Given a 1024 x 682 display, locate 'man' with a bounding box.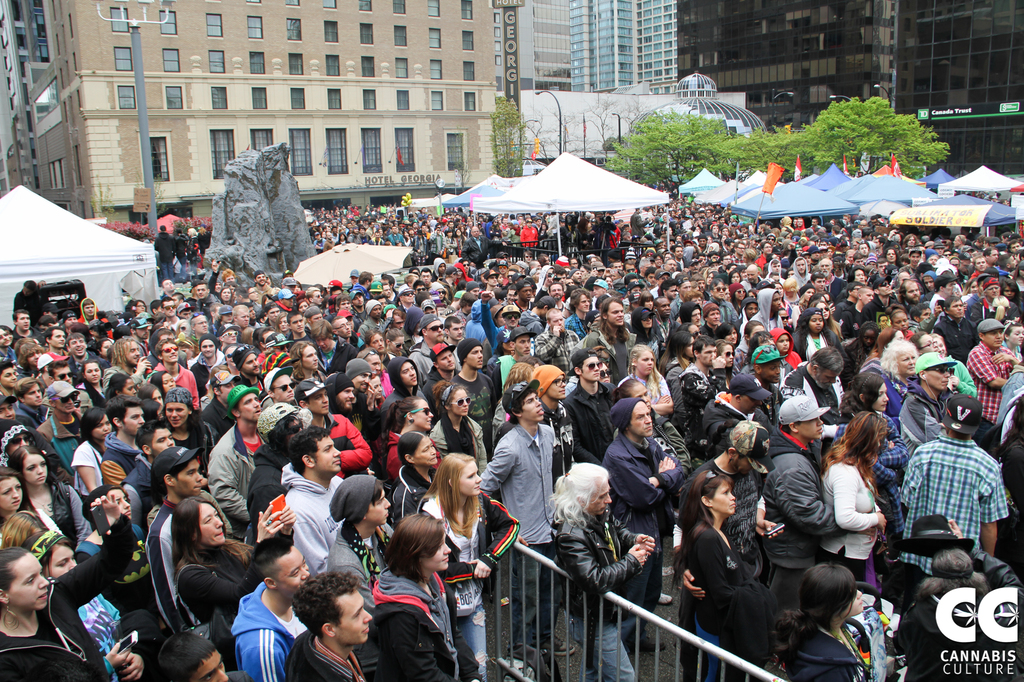
Located: pyautogui.locateOnScreen(582, 272, 598, 292).
